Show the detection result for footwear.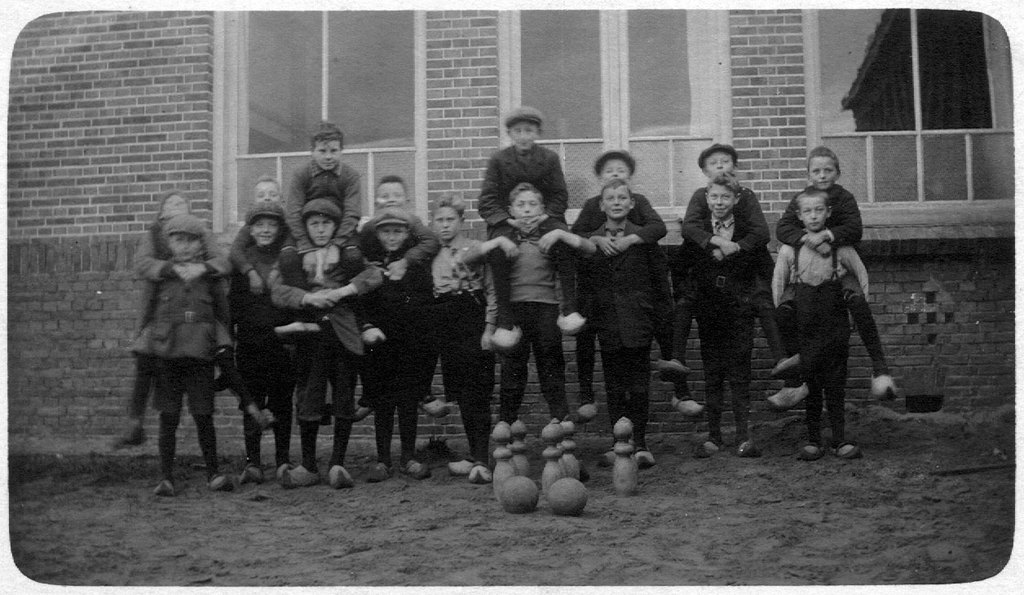
x1=362 y1=465 x2=393 y2=484.
